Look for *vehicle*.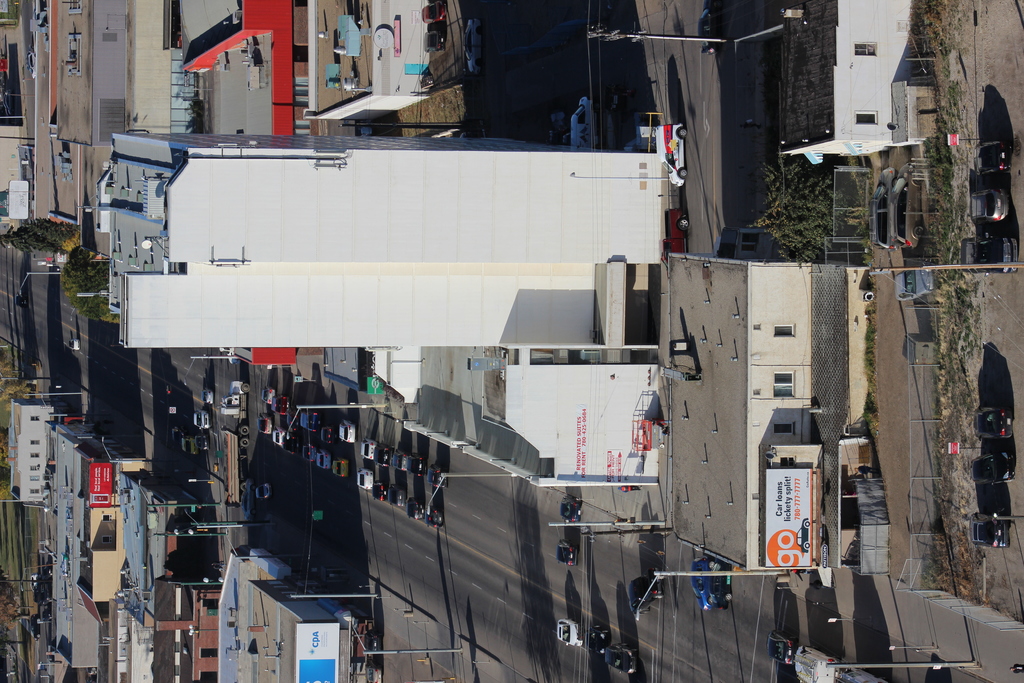
Found: bbox=[28, 613, 39, 641].
